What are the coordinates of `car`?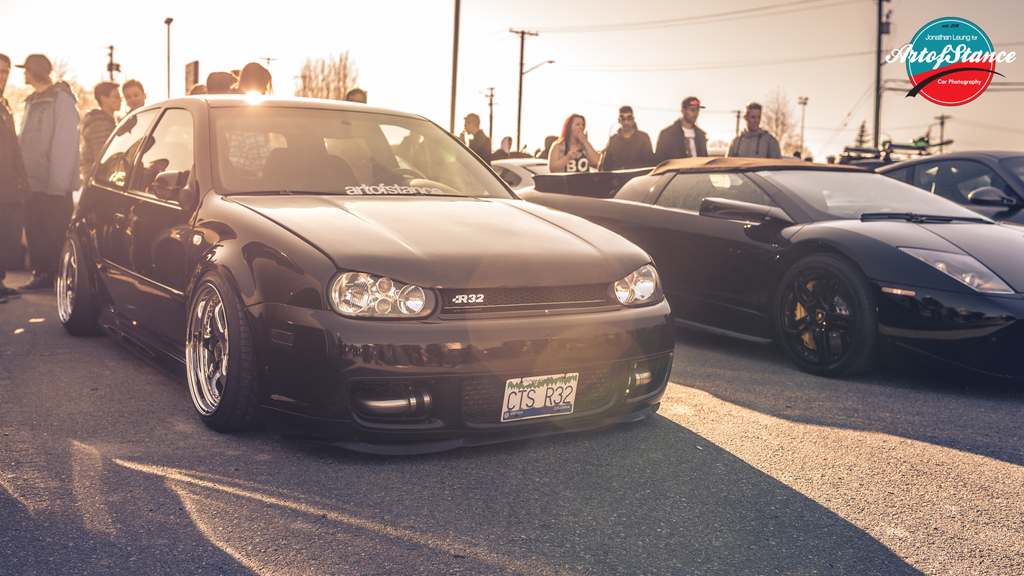
{"x1": 477, "y1": 154, "x2": 570, "y2": 183}.
